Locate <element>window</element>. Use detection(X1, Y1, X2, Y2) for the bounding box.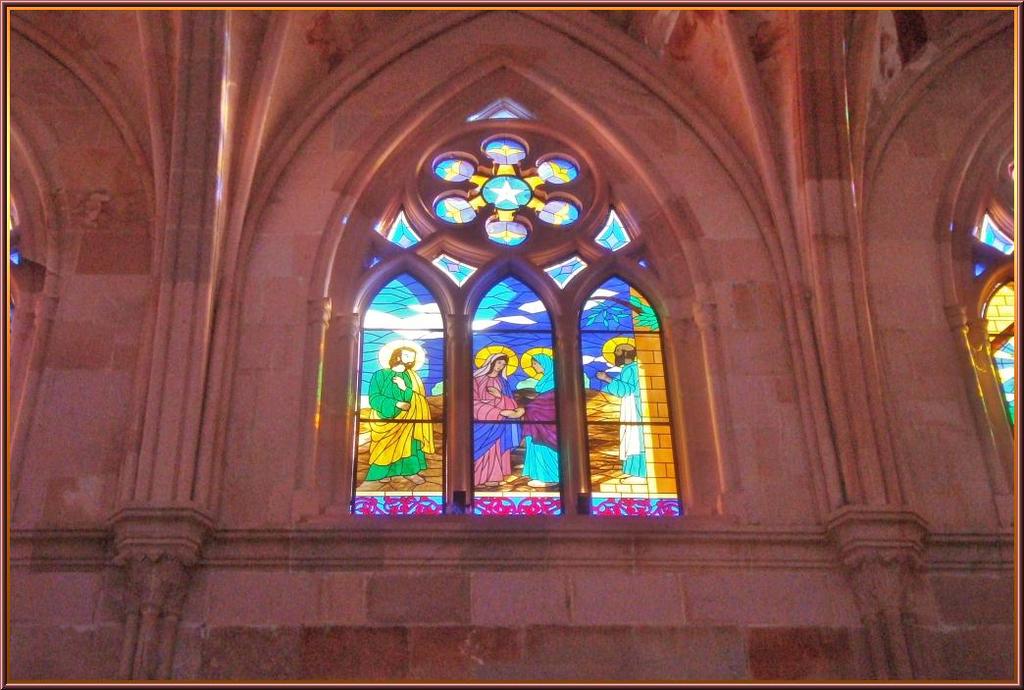
detection(4, 121, 42, 450).
